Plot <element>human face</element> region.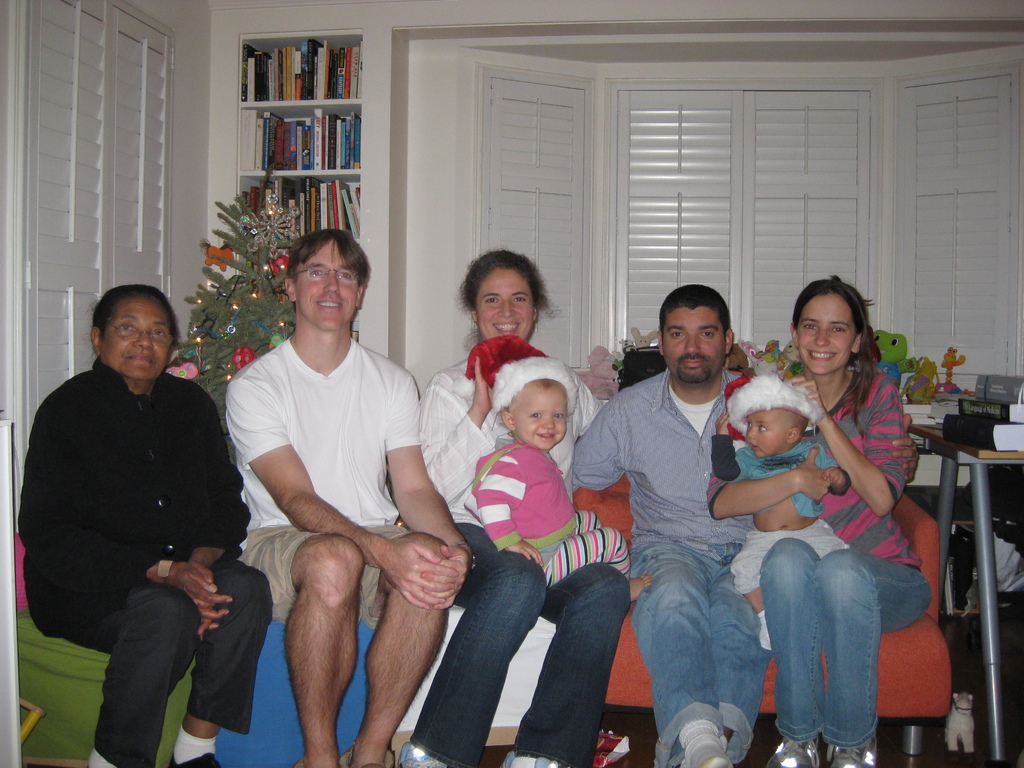
Plotted at (100,294,174,376).
